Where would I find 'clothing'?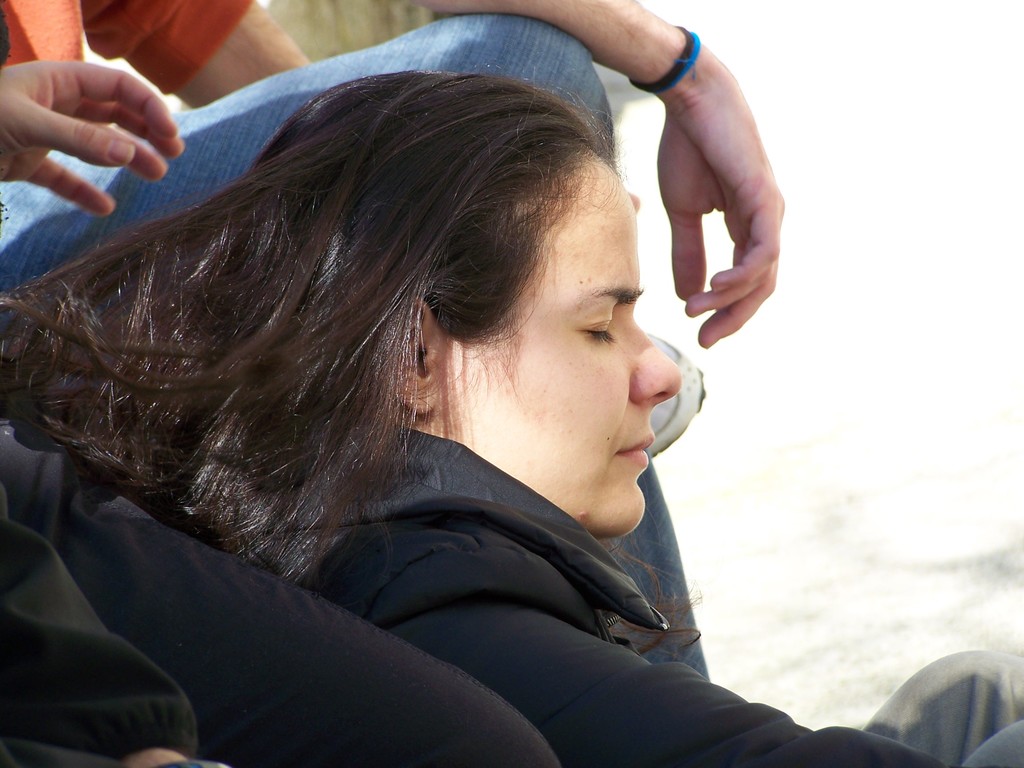
At [261, 428, 944, 767].
